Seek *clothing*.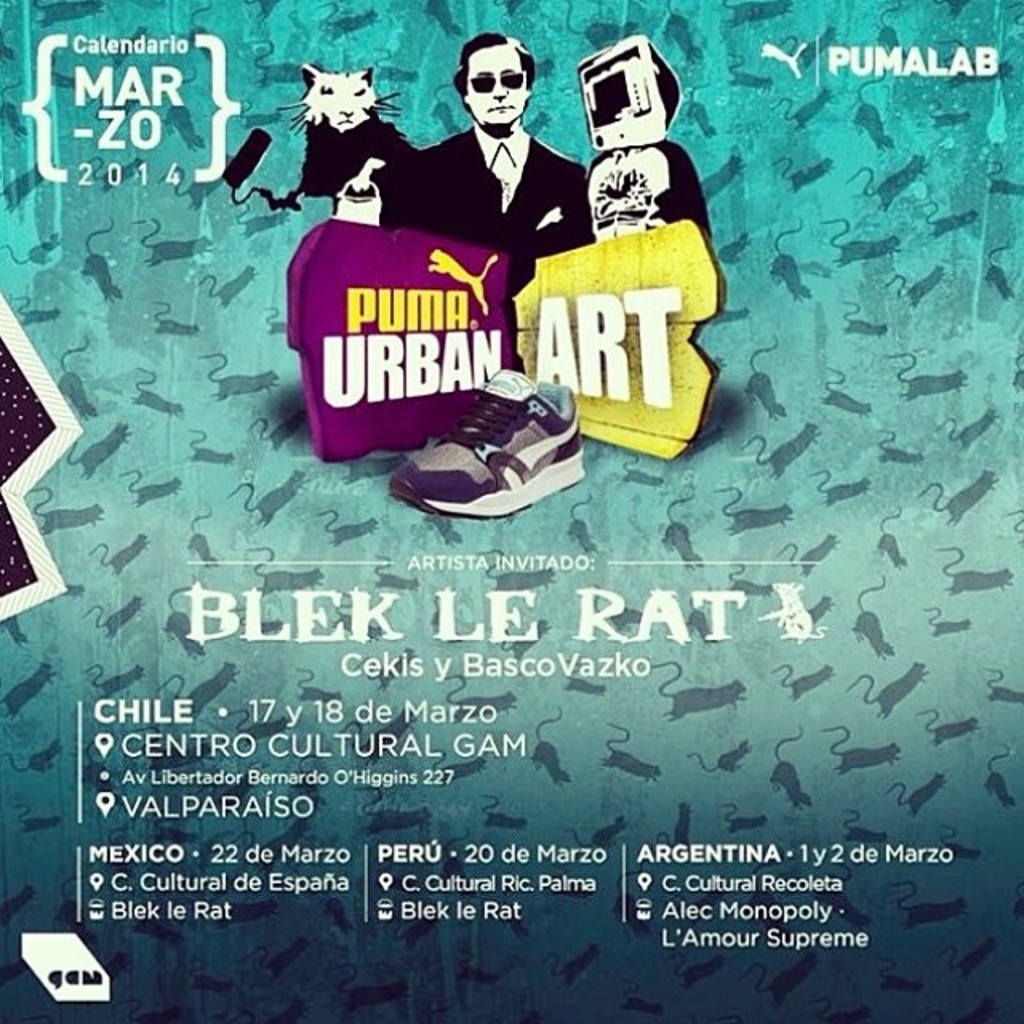
<region>270, 130, 606, 286</region>.
